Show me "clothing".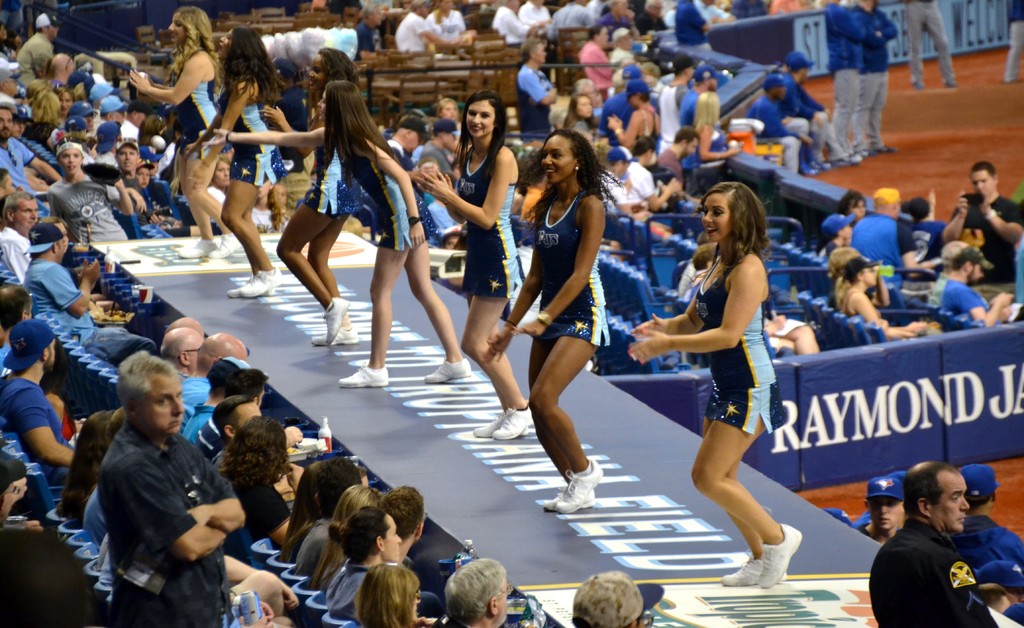
"clothing" is here: [314, 574, 378, 625].
